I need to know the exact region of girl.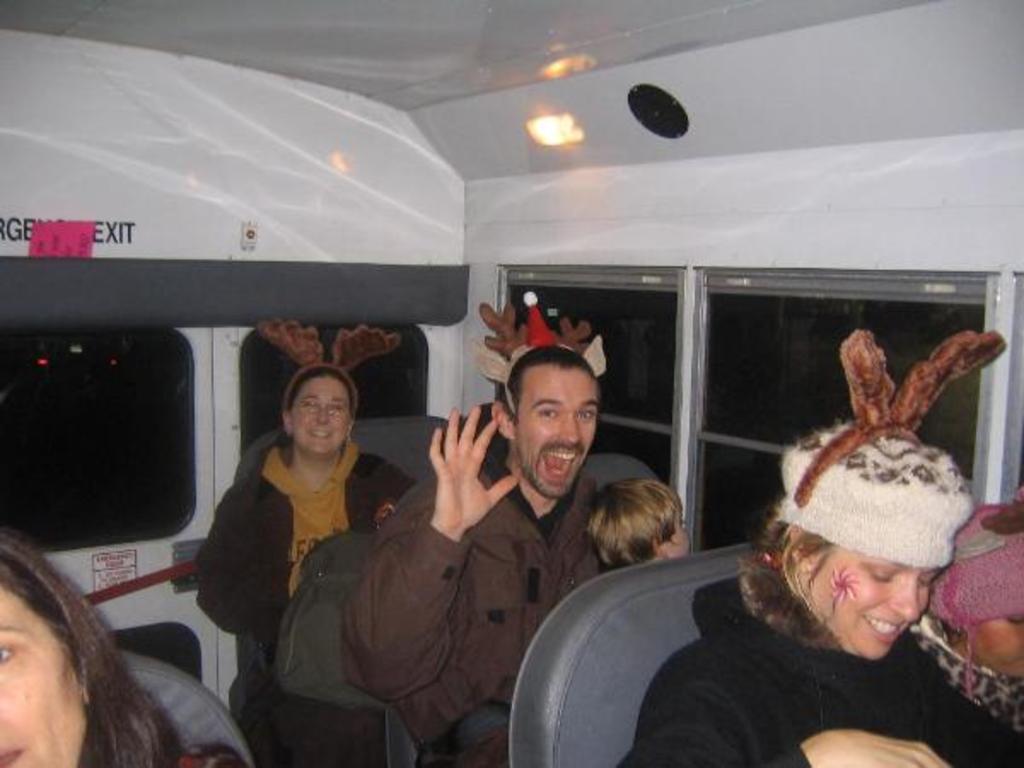
Region: Rect(195, 362, 413, 766).
